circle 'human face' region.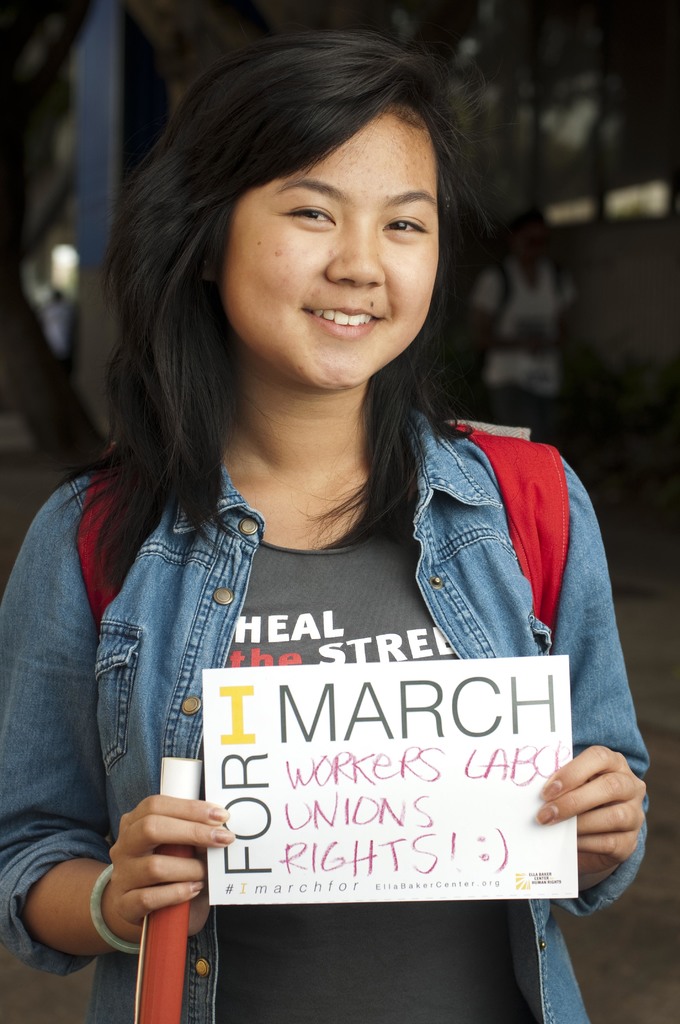
Region: 227:99:437:390.
